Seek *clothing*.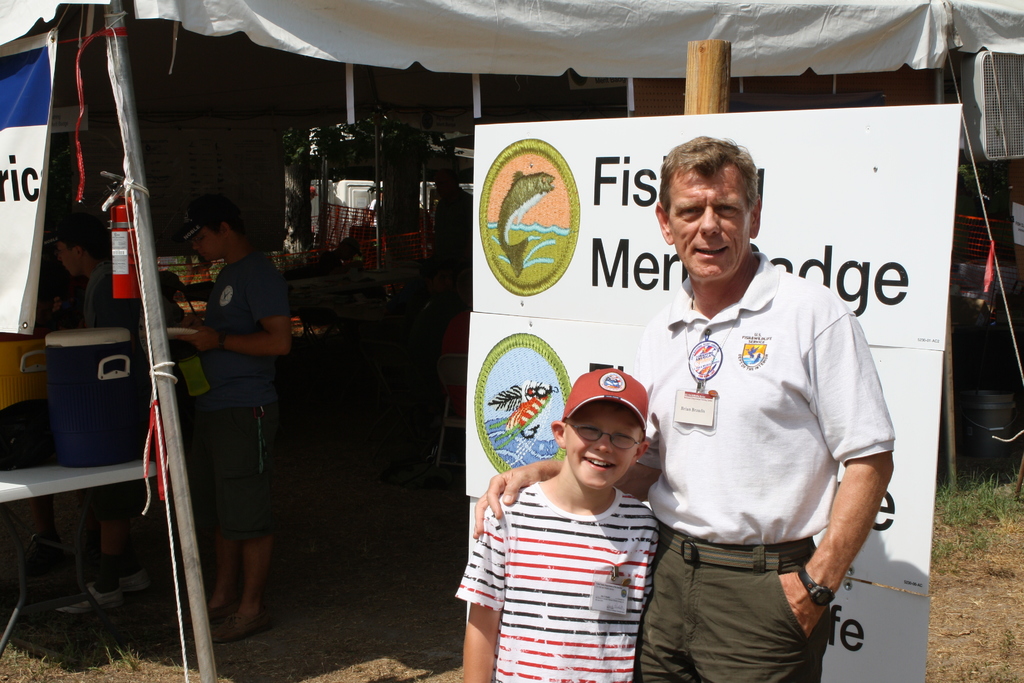
bbox=[454, 486, 662, 682].
